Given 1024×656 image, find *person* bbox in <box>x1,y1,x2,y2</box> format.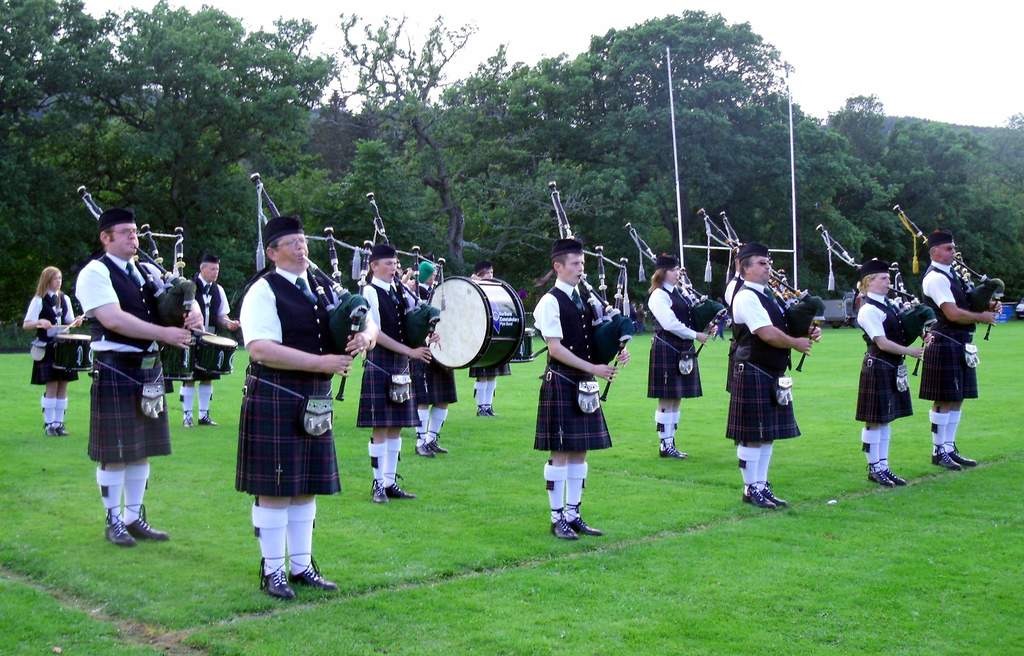
<box>18,261,77,438</box>.
